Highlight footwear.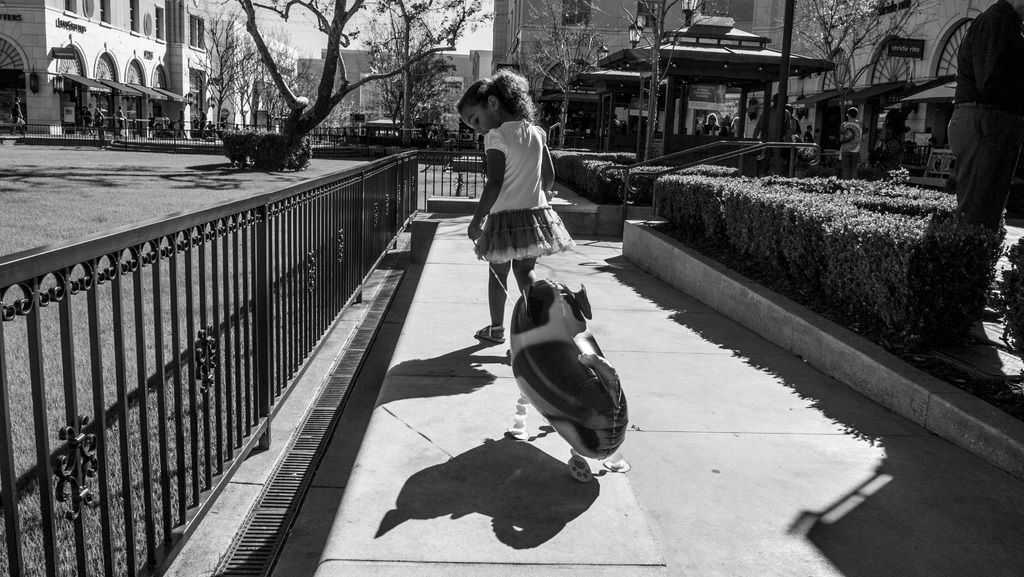
Highlighted region: left=476, top=323, right=506, bottom=343.
